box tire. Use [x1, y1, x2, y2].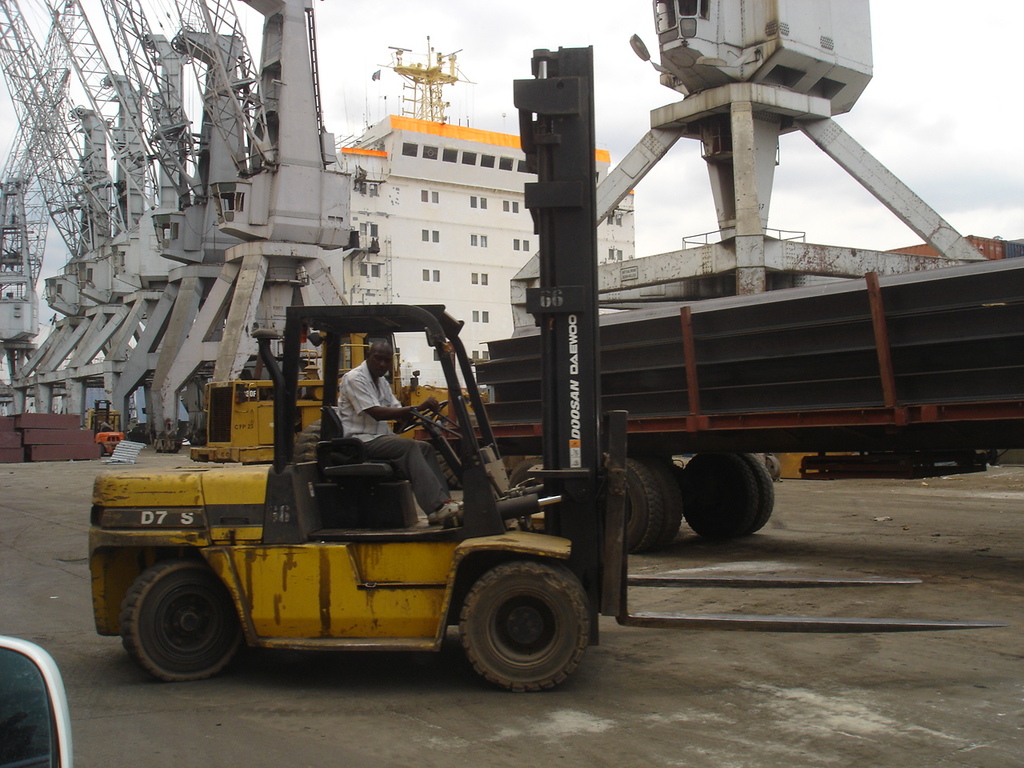
[686, 454, 758, 542].
